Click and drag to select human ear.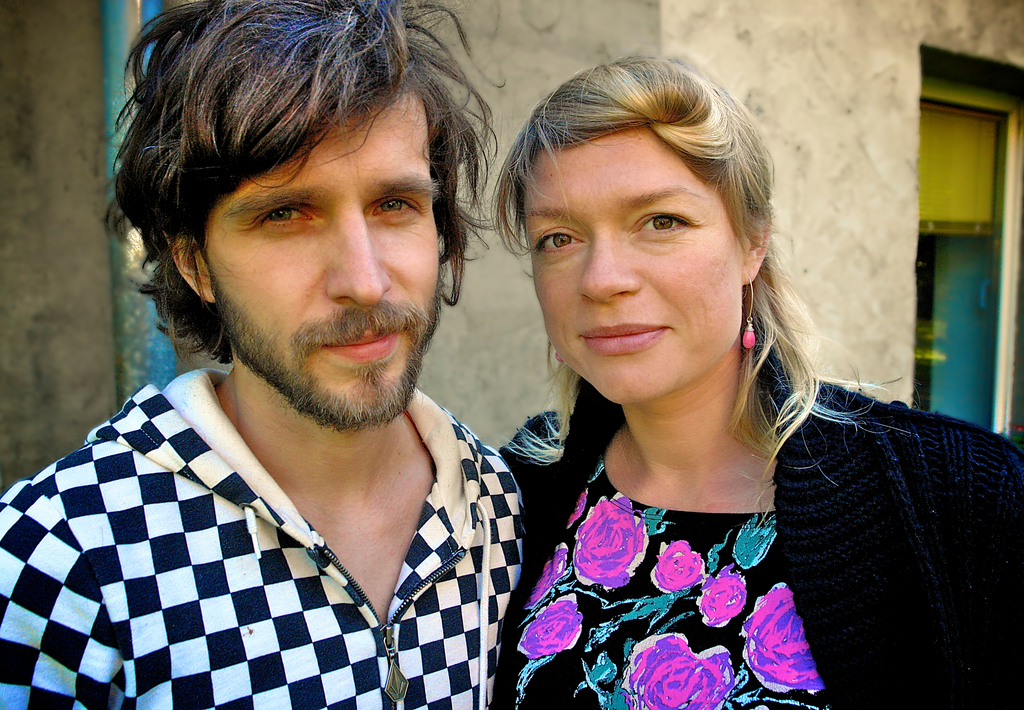
Selection: bbox(744, 211, 776, 284).
